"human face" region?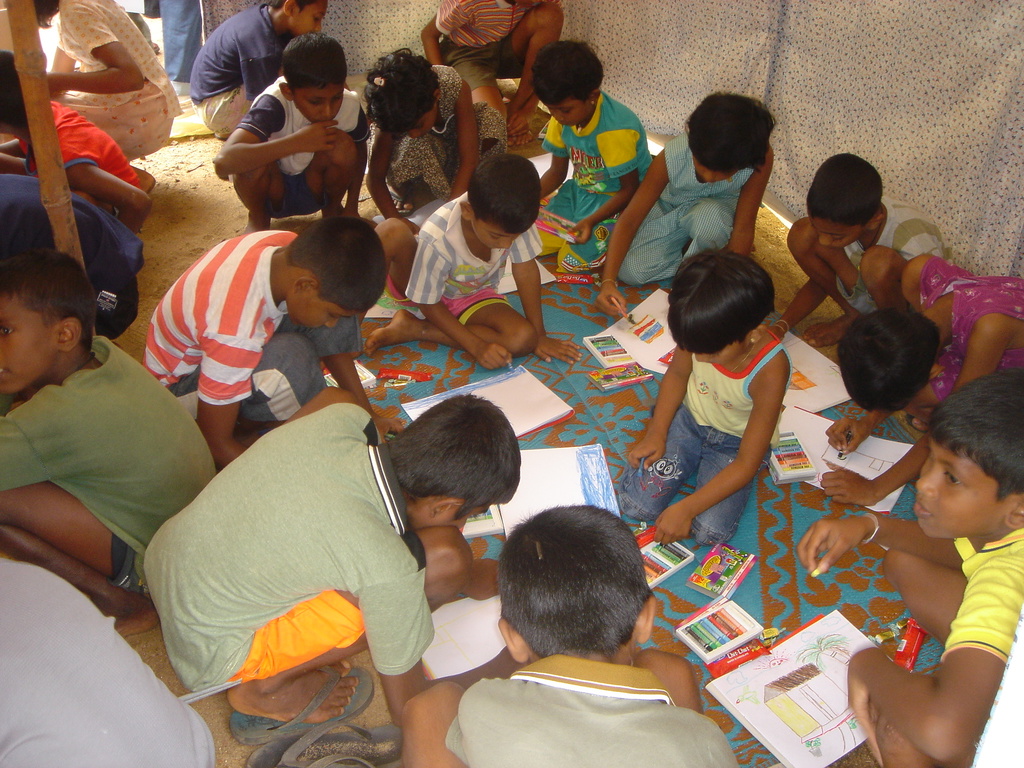
region(289, 0, 324, 37)
